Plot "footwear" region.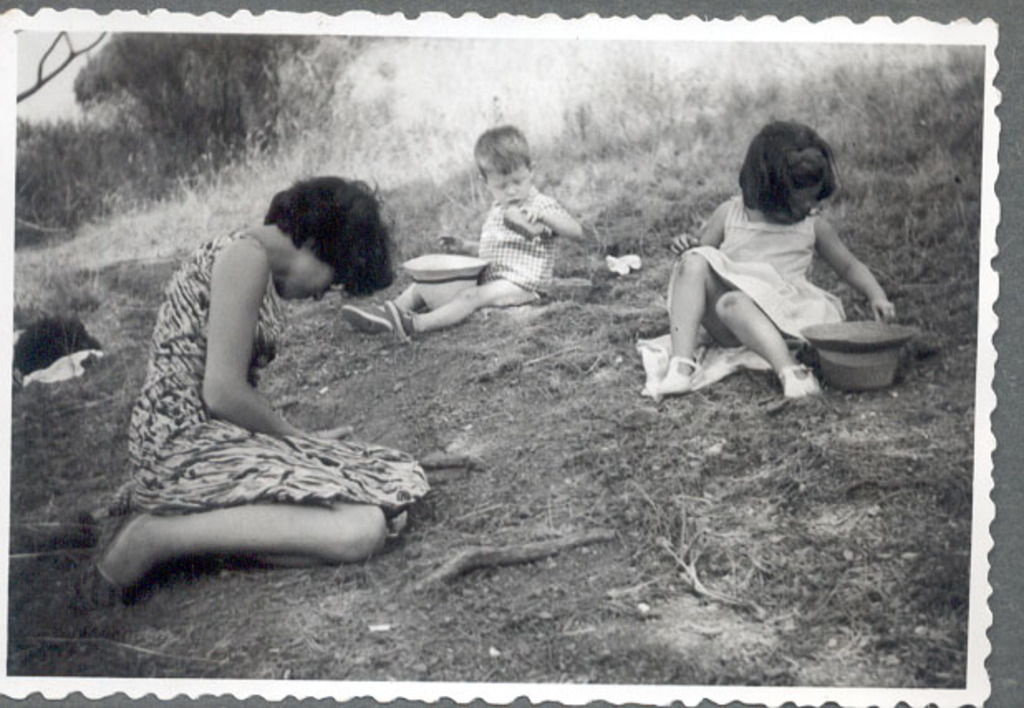
Plotted at x1=336 y1=300 x2=394 y2=333.
